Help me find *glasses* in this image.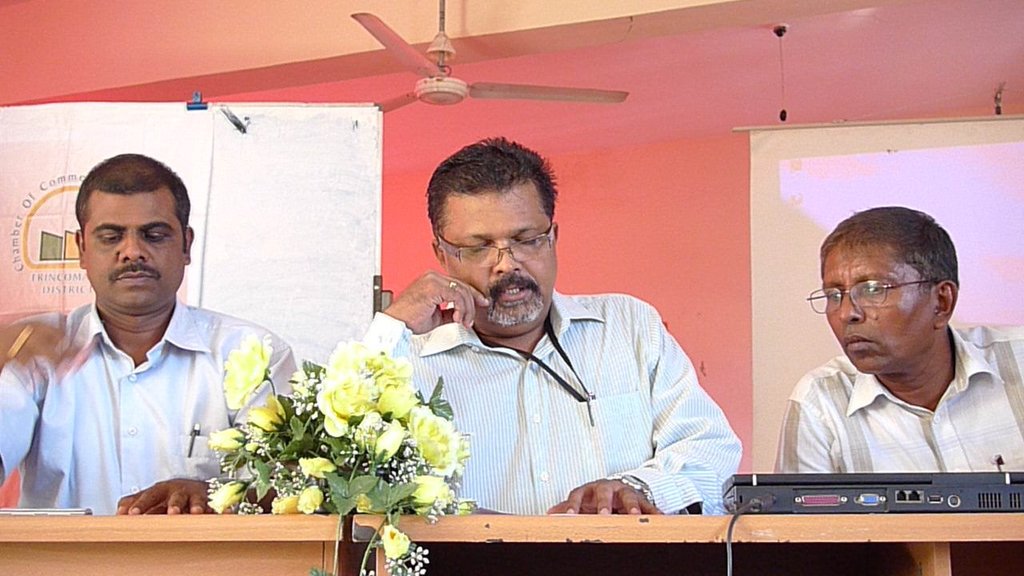
Found it: 432:224:554:264.
